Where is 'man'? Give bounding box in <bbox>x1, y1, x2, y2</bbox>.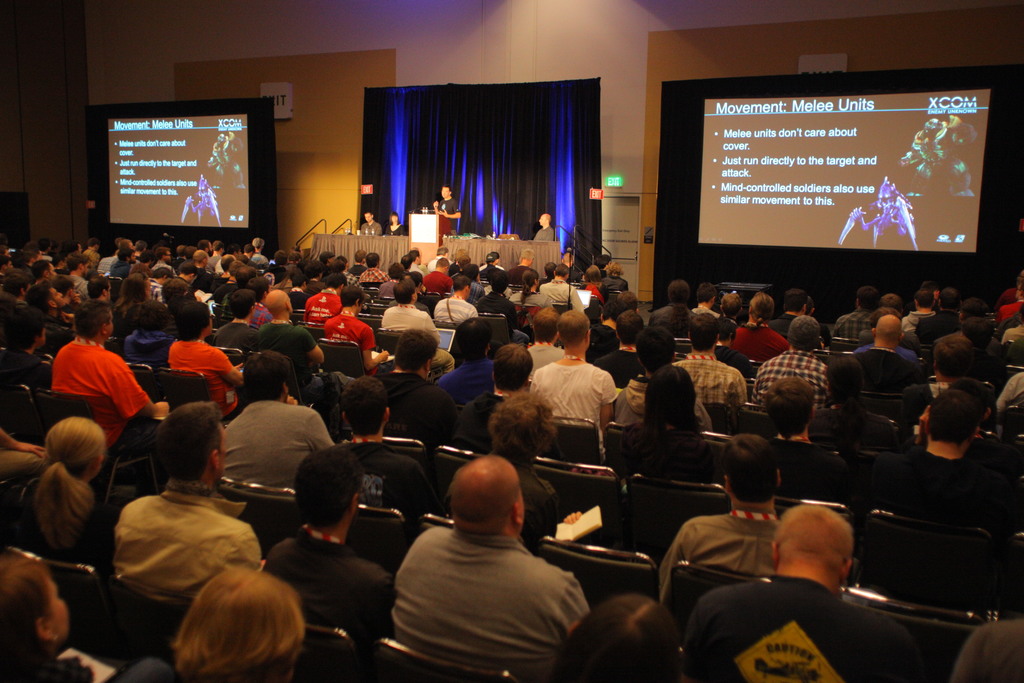
<bbox>328, 284, 409, 384</bbox>.
